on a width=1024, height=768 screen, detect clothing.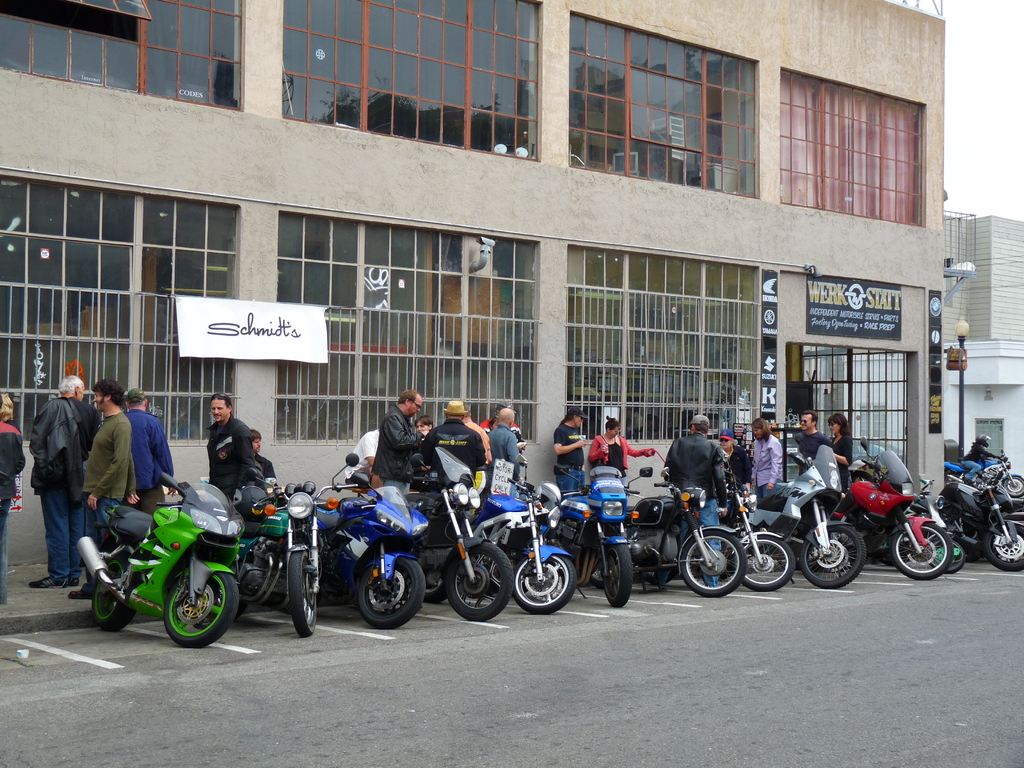
l=260, t=455, r=281, b=481.
